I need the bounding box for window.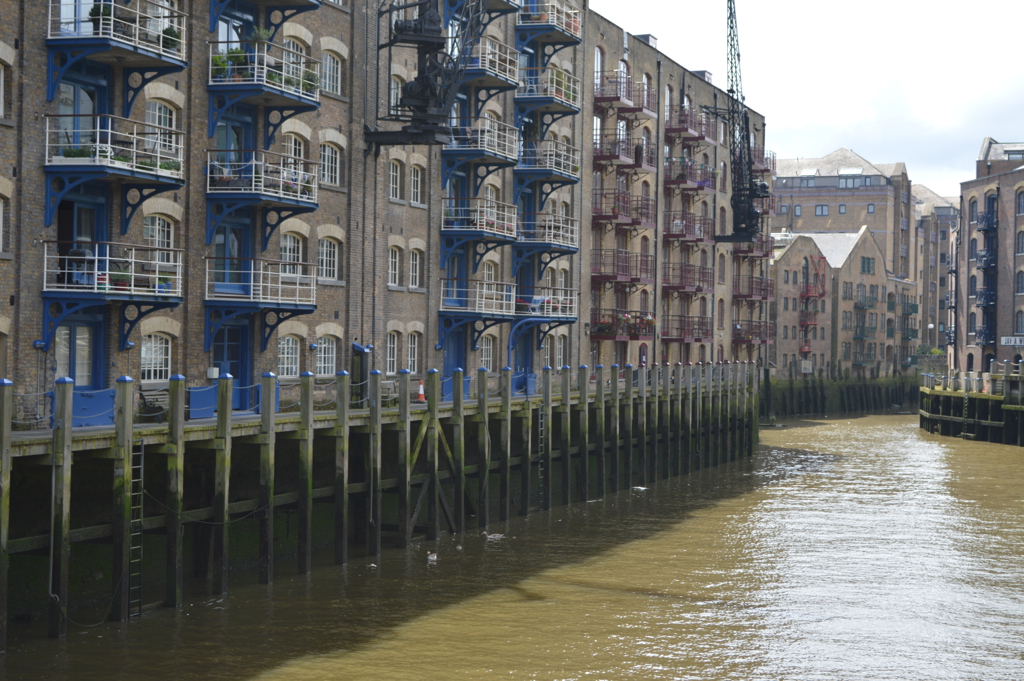
Here it is: [317, 321, 341, 384].
